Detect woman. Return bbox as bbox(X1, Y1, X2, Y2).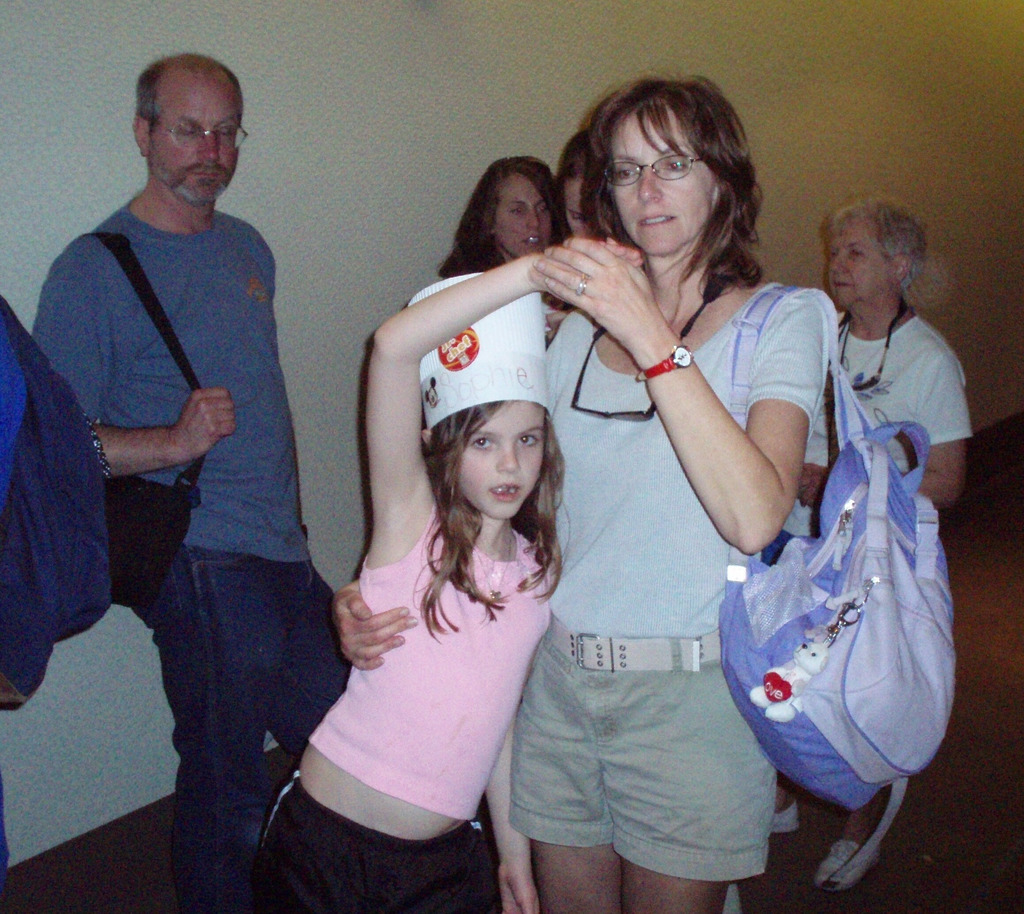
bbox(433, 159, 552, 314).
